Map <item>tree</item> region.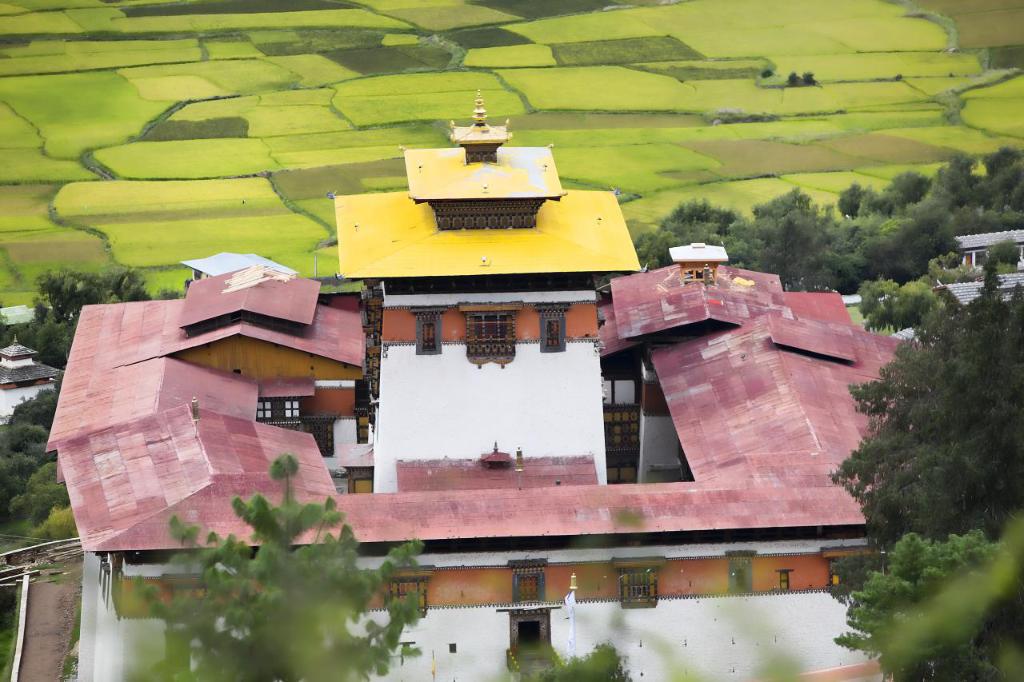
Mapped to <region>35, 264, 101, 319</region>.
